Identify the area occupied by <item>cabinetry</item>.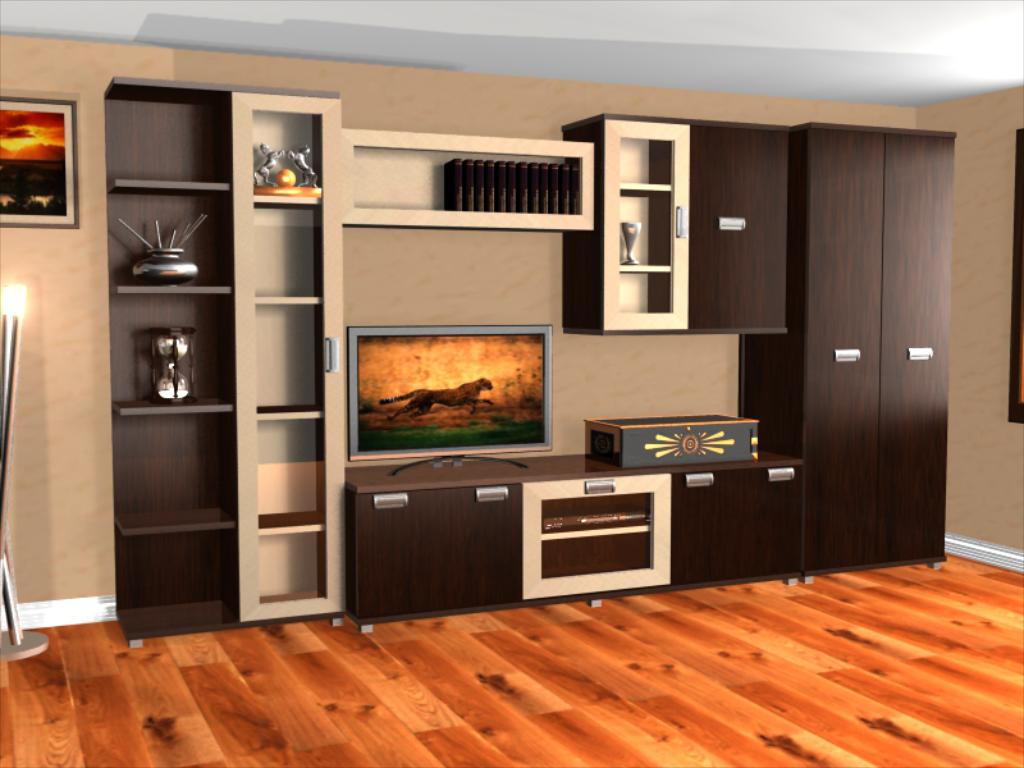
Area: <region>110, 402, 239, 541</region>.
